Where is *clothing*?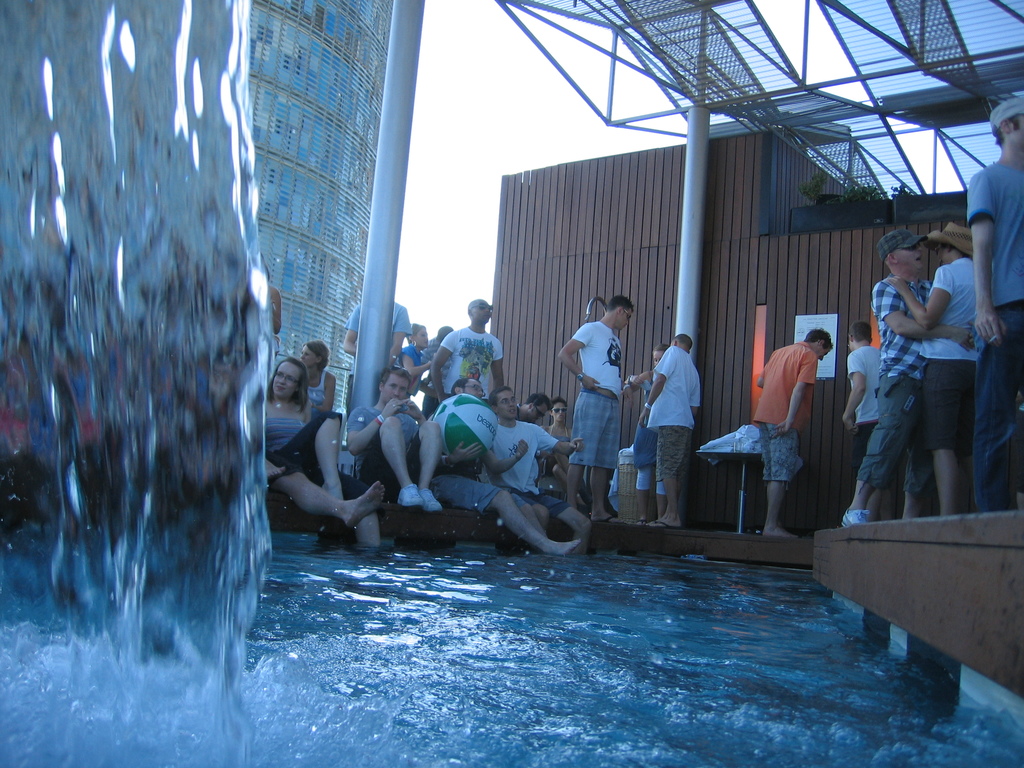
select_region(846, 345, 876, 467).
